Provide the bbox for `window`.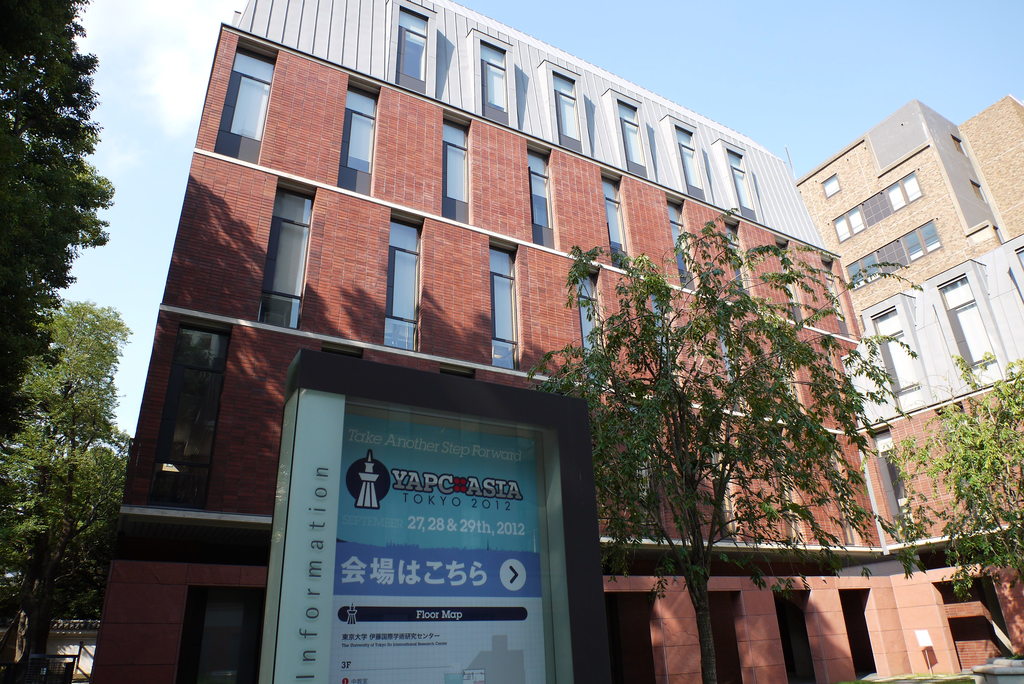
[845, 217, 941, 289].
